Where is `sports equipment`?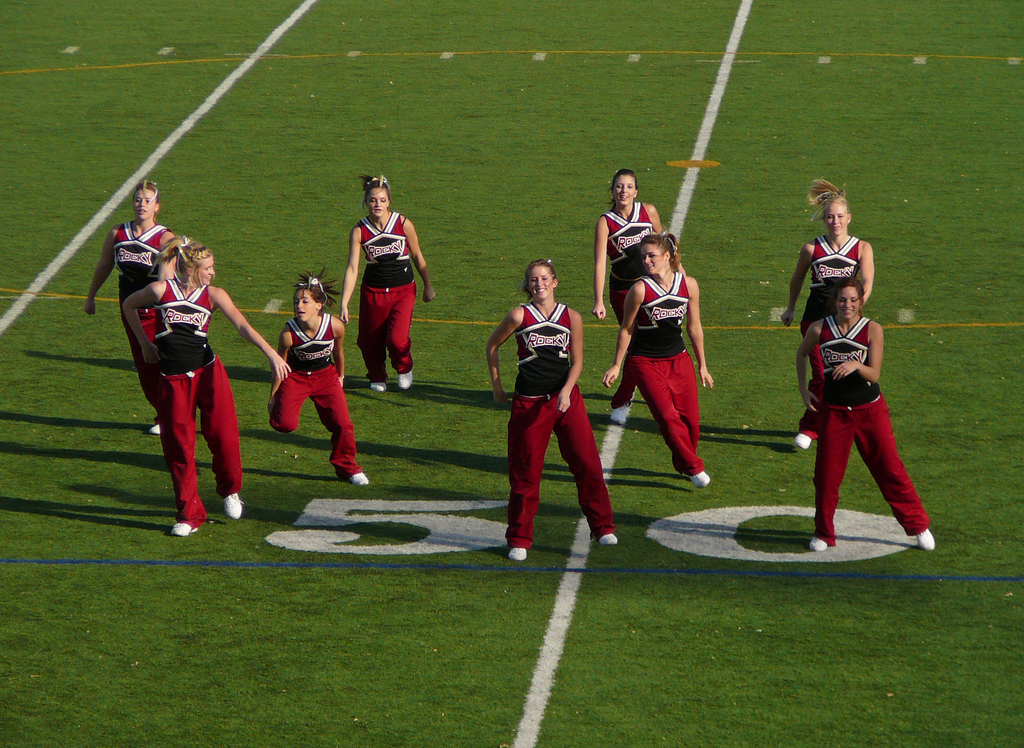
{"x1": 371, "y1": 378, "x2": 388, "y2": 390}.
